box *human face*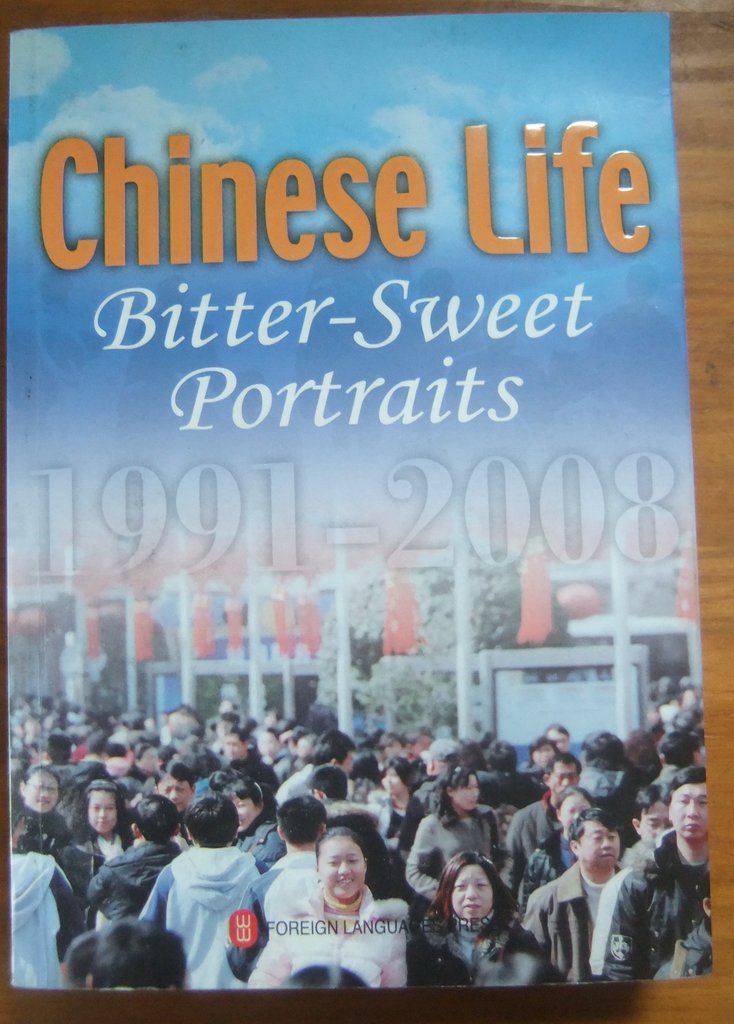
BBox(638, 801, 671, 844)
